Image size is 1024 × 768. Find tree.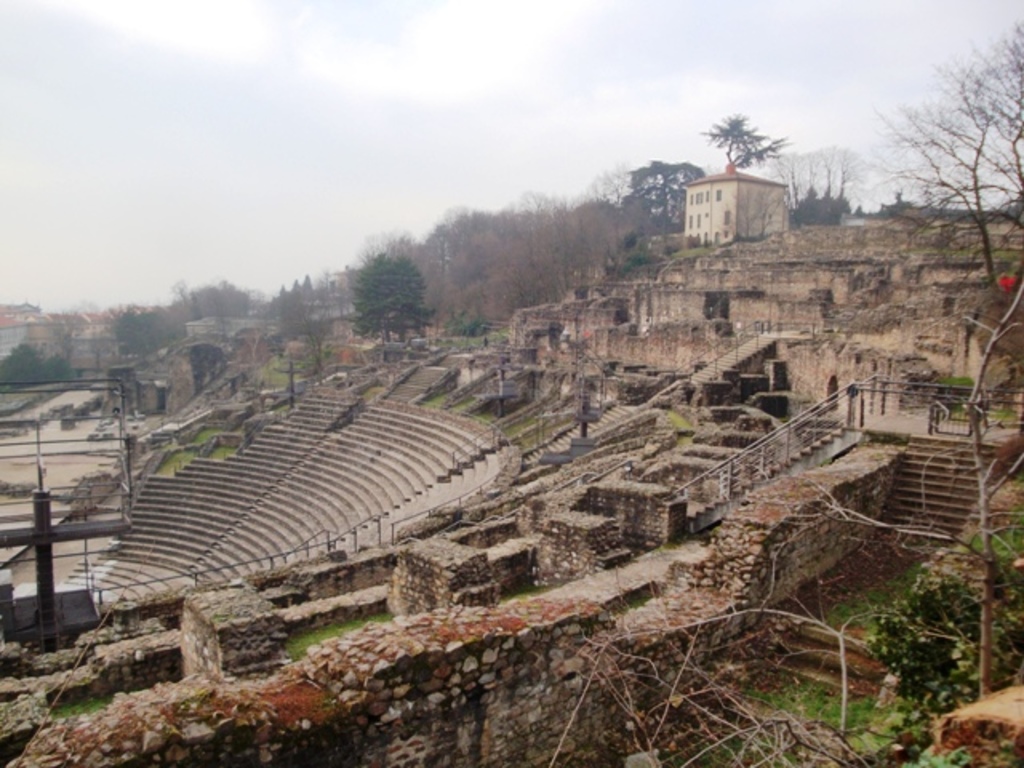
detection(0, 333, 85, 392).
